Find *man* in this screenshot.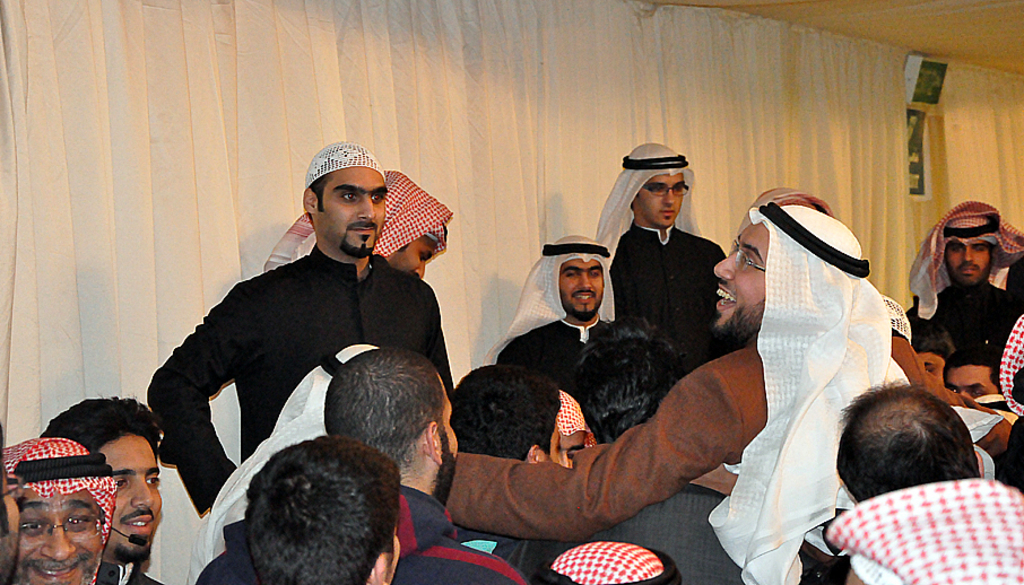
The bounding box for *man* is box=[828, 388, 1023, 584].
